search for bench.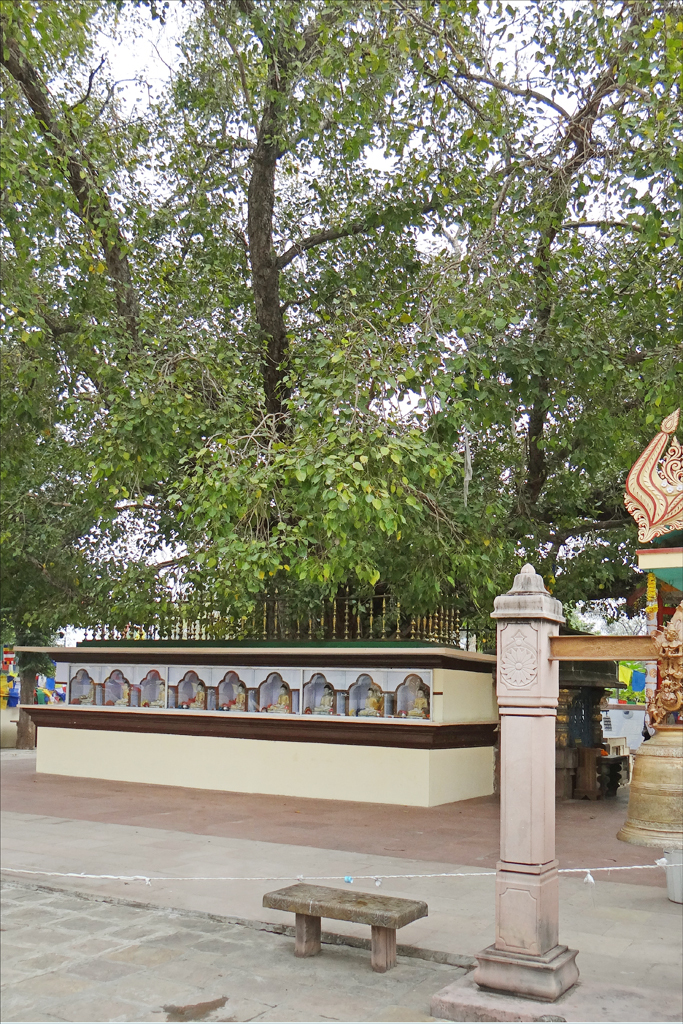
Found at BBox(269, 893, 440, 972).
